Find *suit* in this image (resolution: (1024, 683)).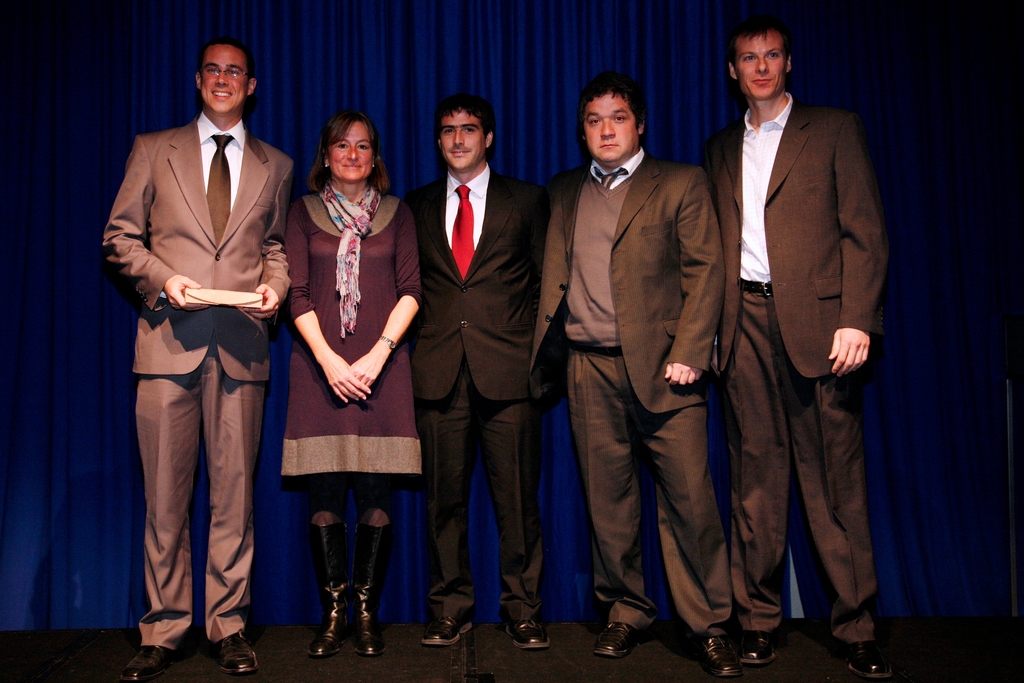
crop(696, 0, 892, 666).
